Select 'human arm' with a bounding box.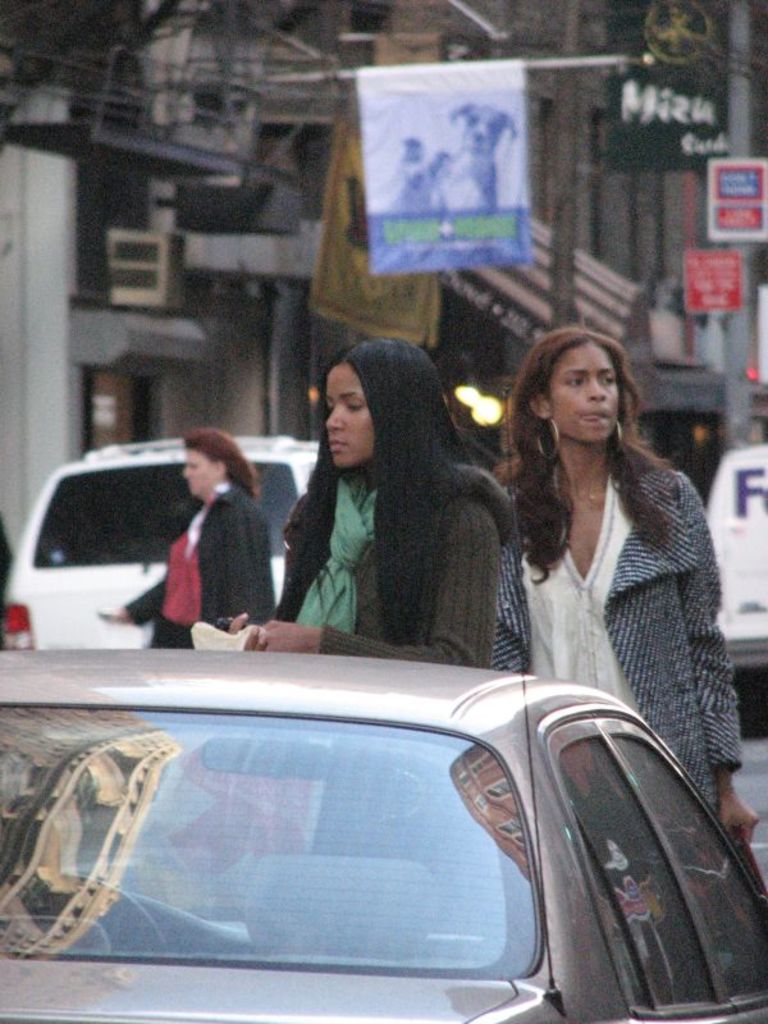
bbox=(678, 481, 760, 849).
